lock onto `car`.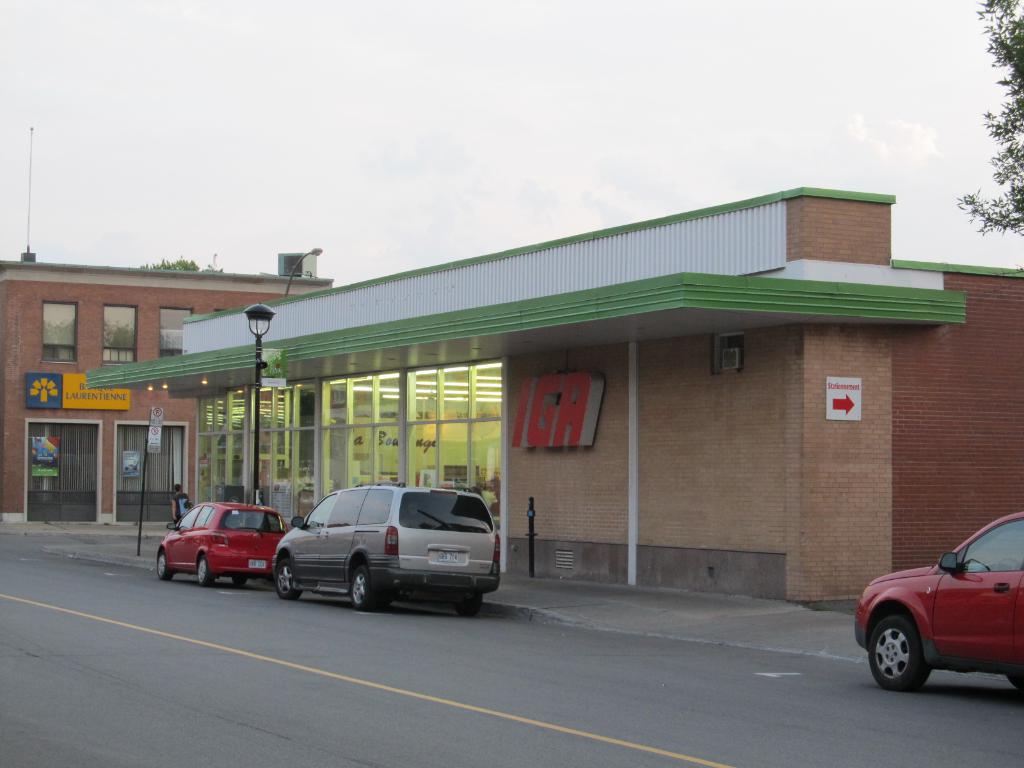
Locked: bbox=(857, 508, 1023, 688).
